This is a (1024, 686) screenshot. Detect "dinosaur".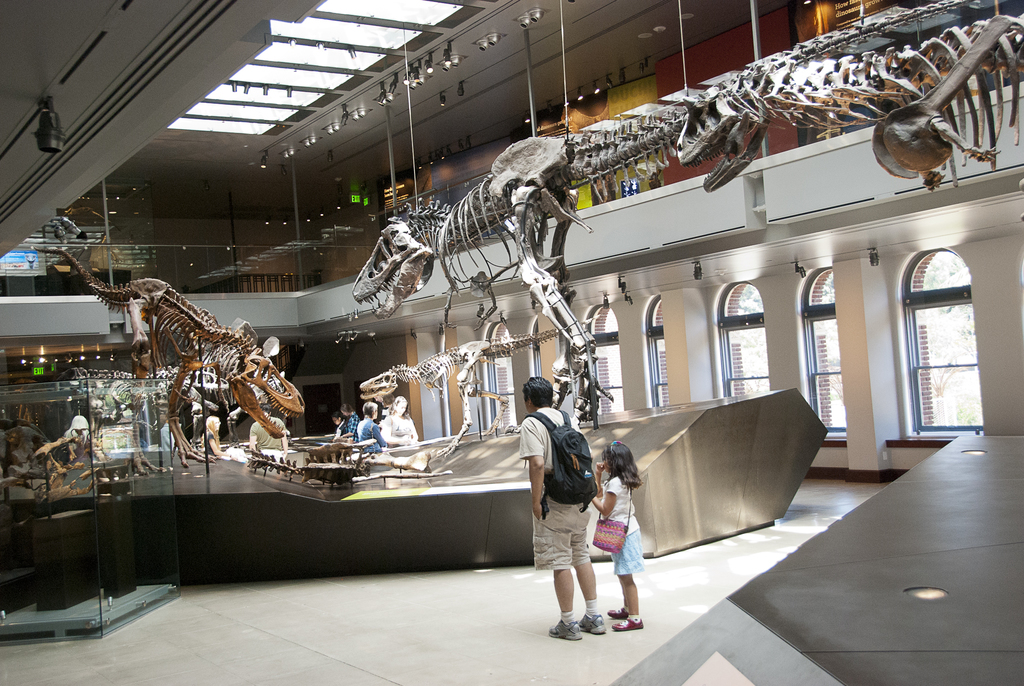
box(360, 315, 608, 461).
